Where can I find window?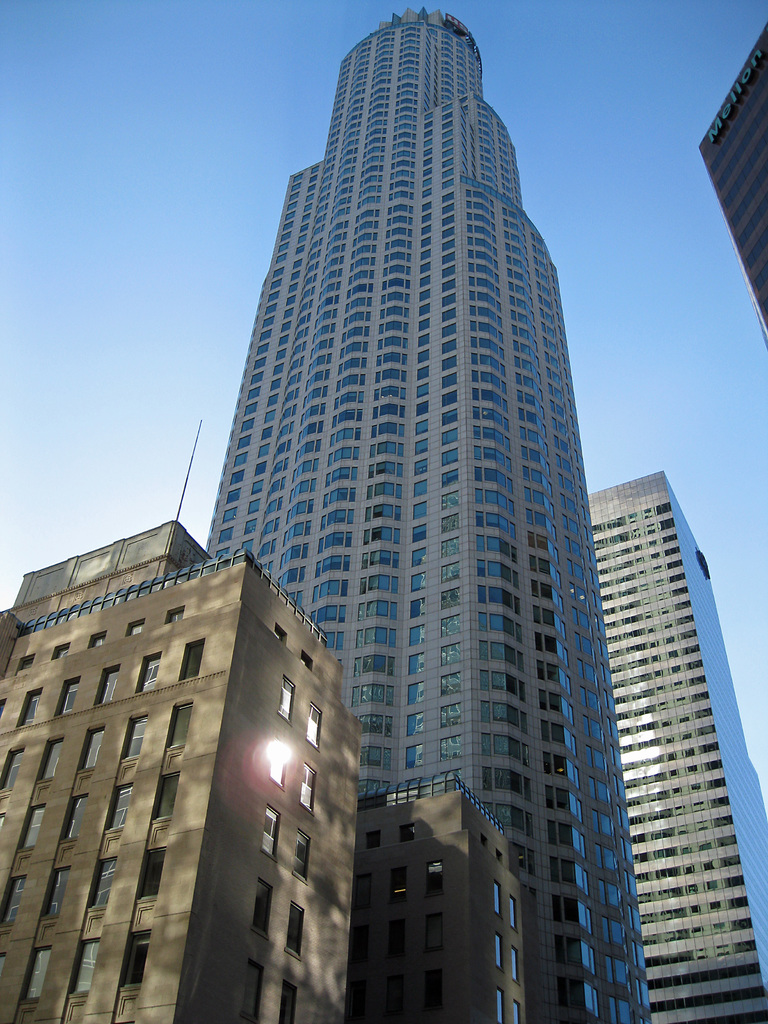
You can find it at rect(3, 751, 26, 788).
